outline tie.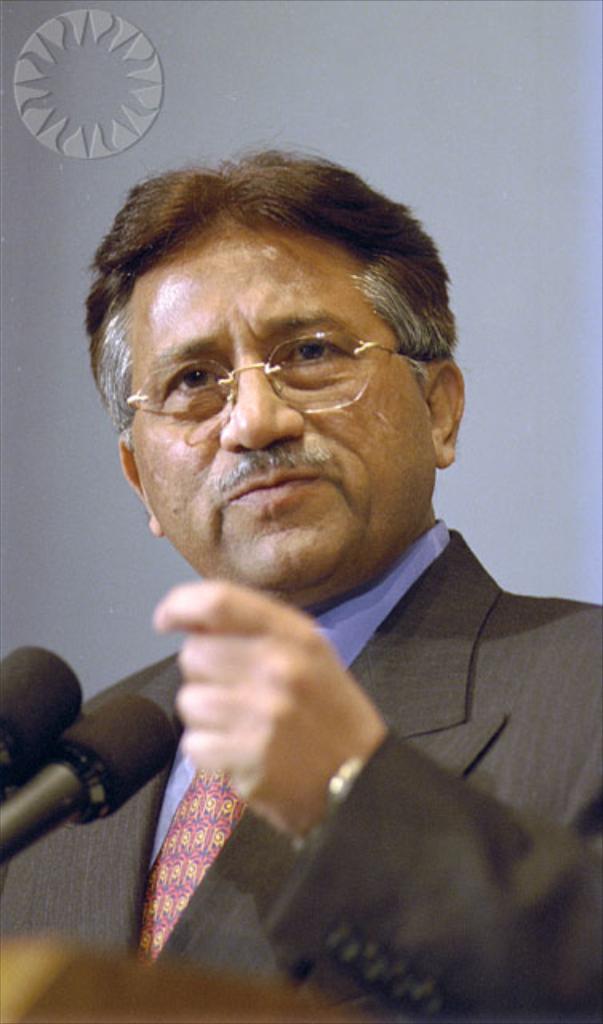
Outline: region(147, 728, 250, 955).
